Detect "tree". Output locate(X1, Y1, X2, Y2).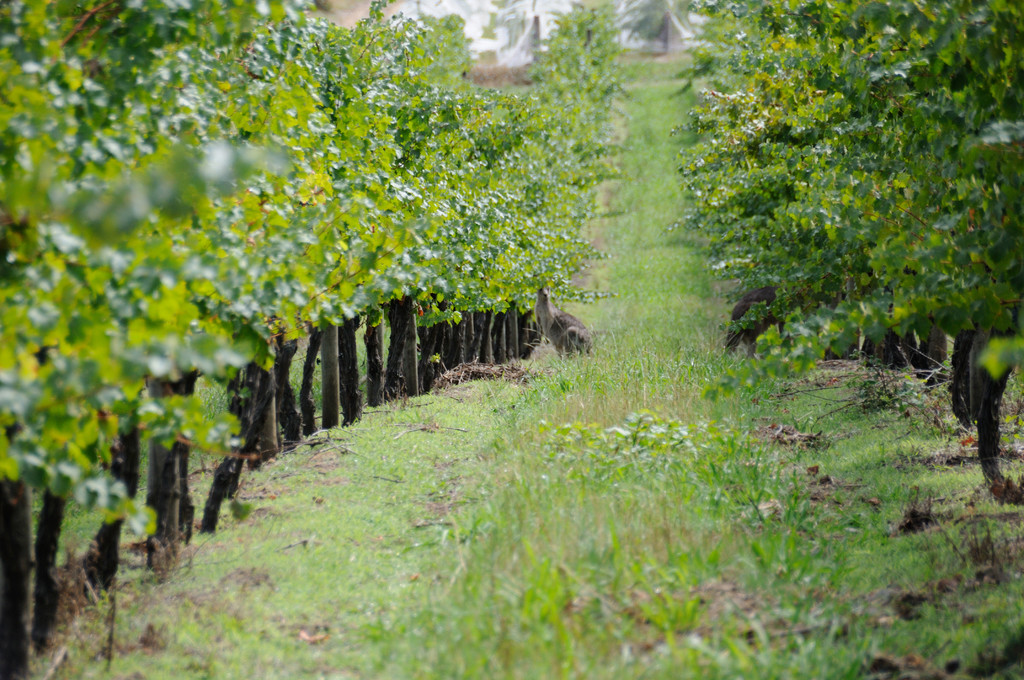
locate(655, 0, 1023, 482).
